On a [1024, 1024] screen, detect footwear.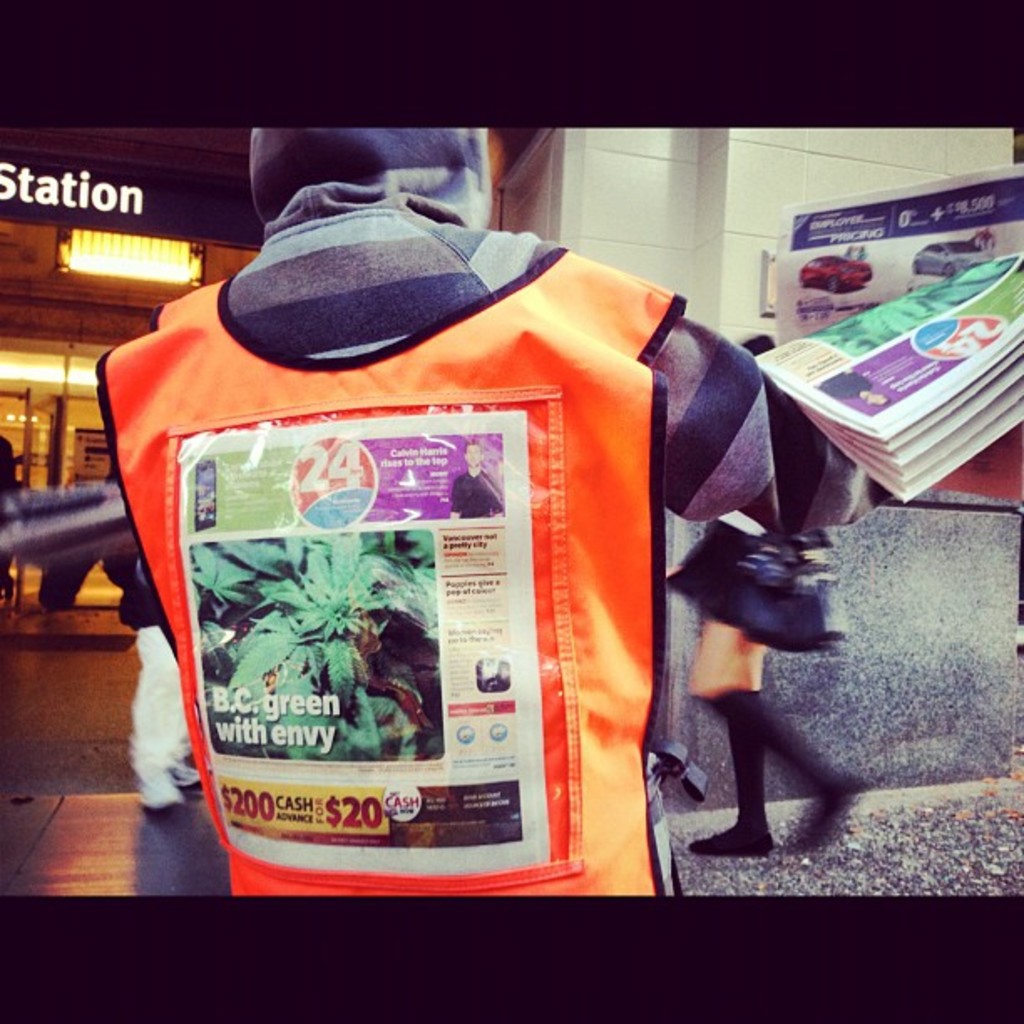
696/693/863/868.
